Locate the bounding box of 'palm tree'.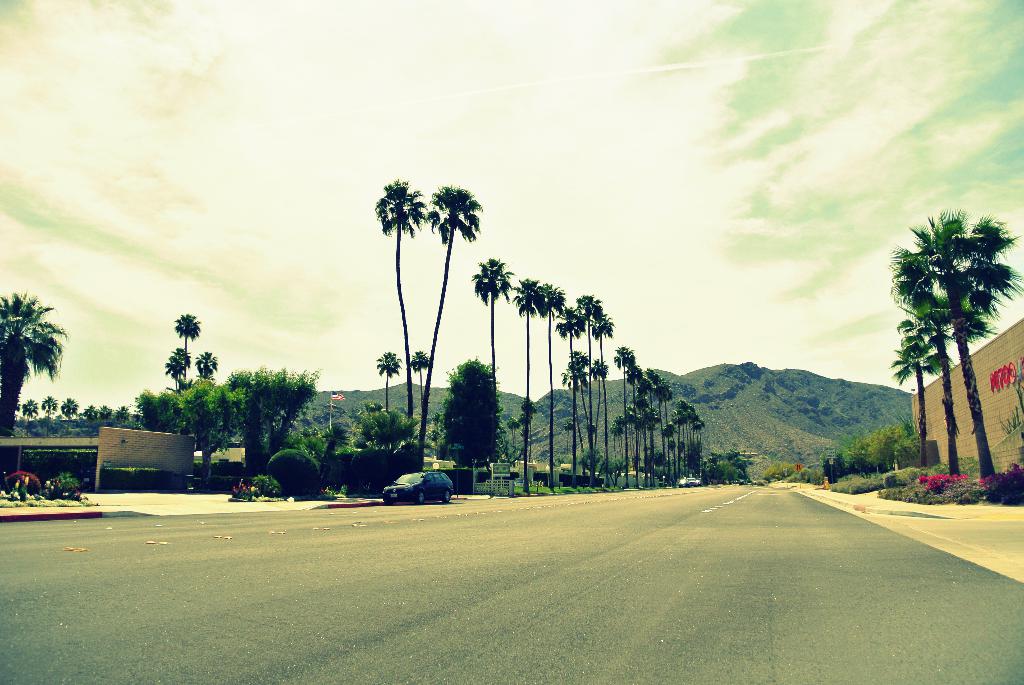
Bounding box: {"left": 0, "top": 292, "right": 69, "bottom": 435}.
